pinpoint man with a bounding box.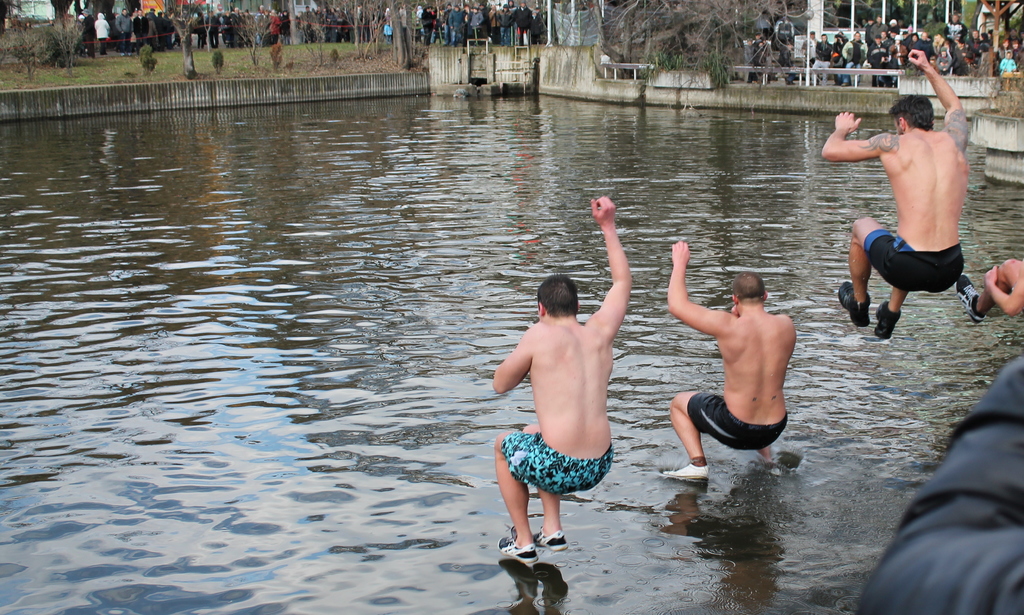
<region>863, 19, 874, 44</region>.
